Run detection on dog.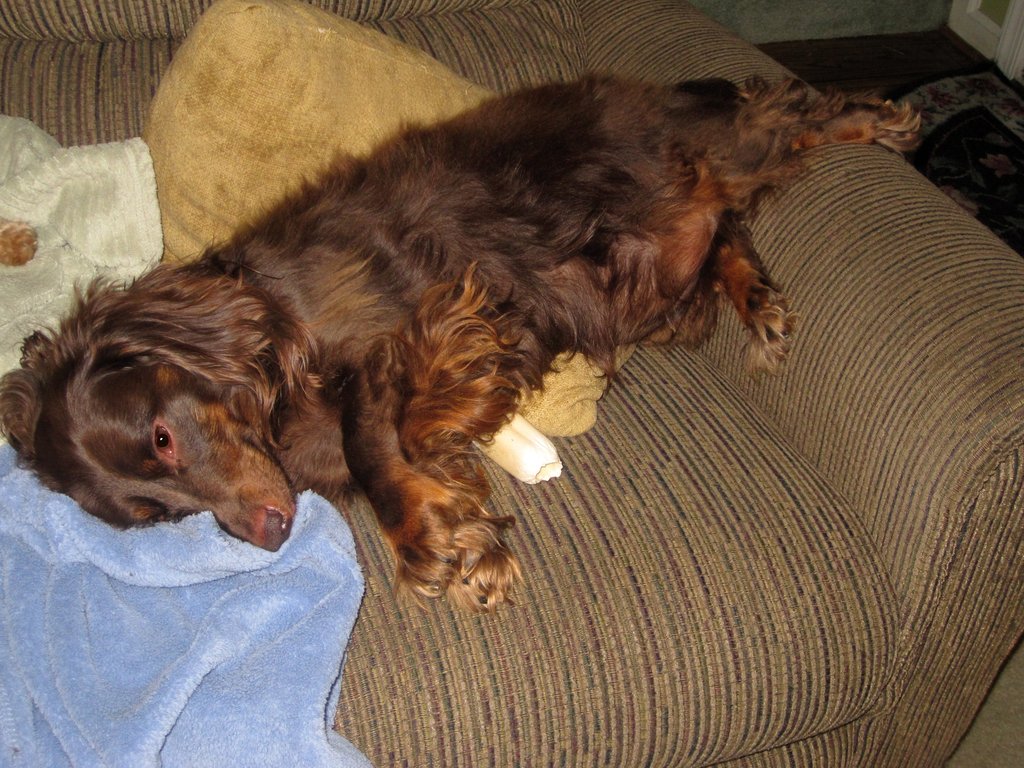
Result: (0,68,922,618).
